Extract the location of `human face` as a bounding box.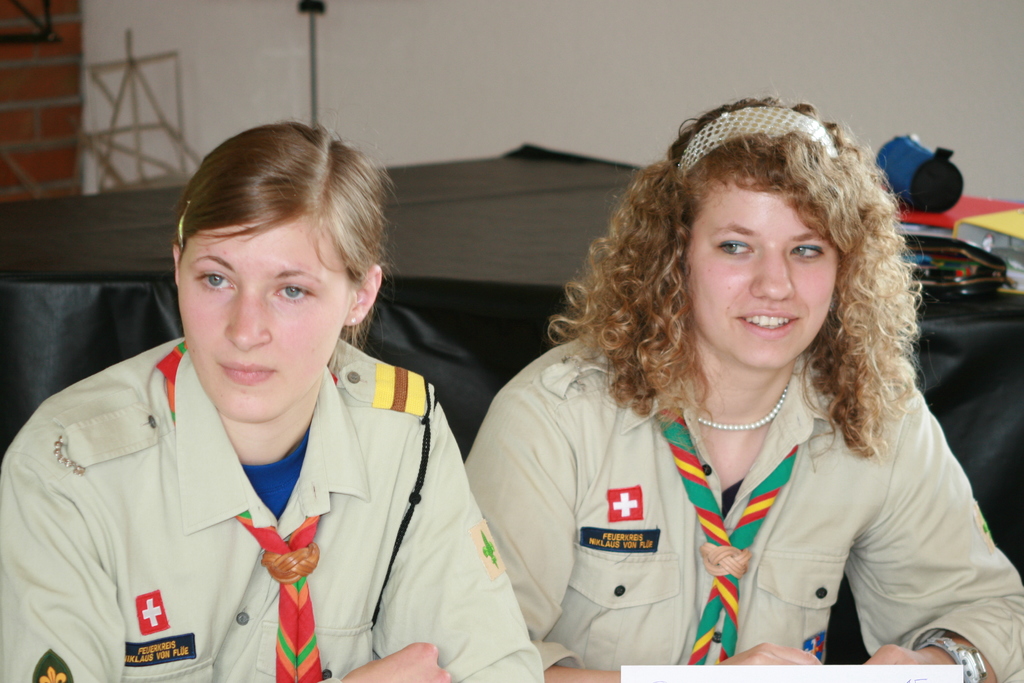
rect(177, 215, 349, 419).
